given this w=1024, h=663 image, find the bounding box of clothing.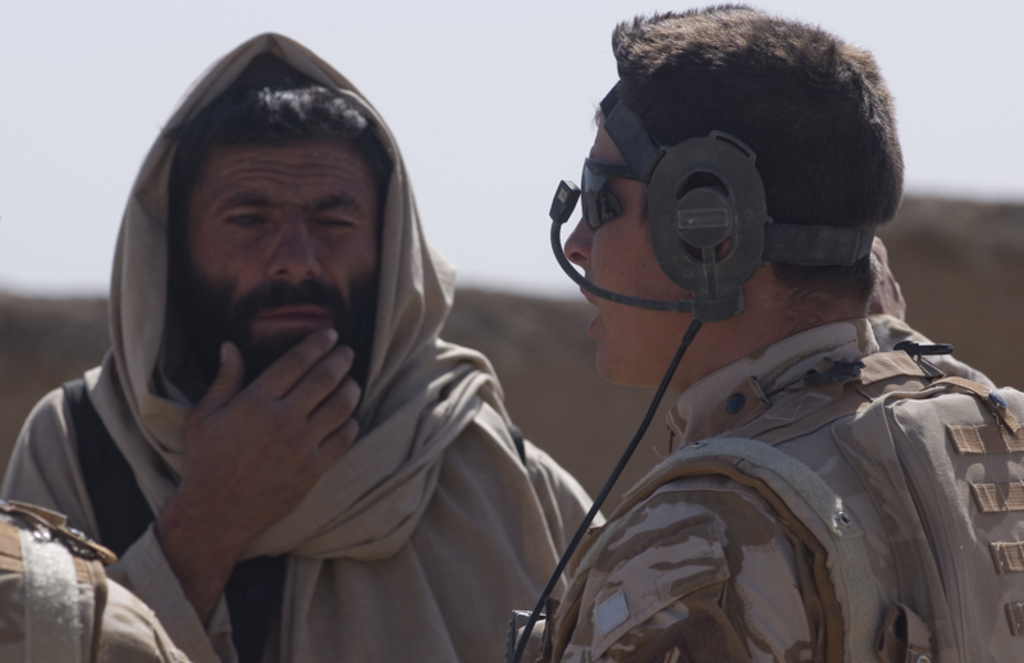
<box>0,497,179,662</box>.
